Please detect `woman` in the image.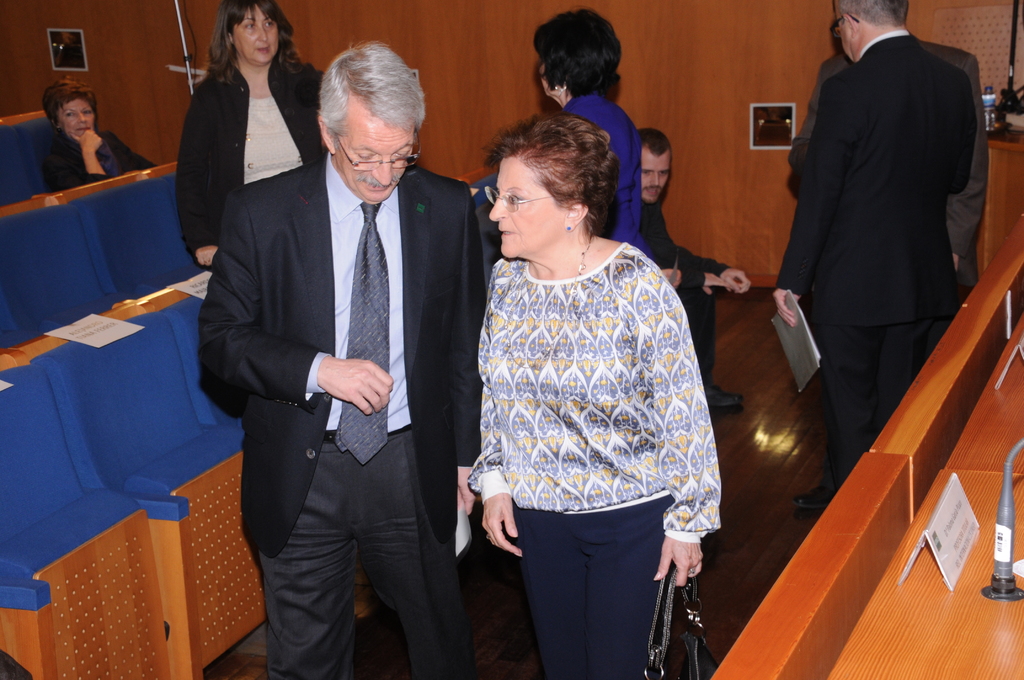
<box>537,1,658,260</box>.
